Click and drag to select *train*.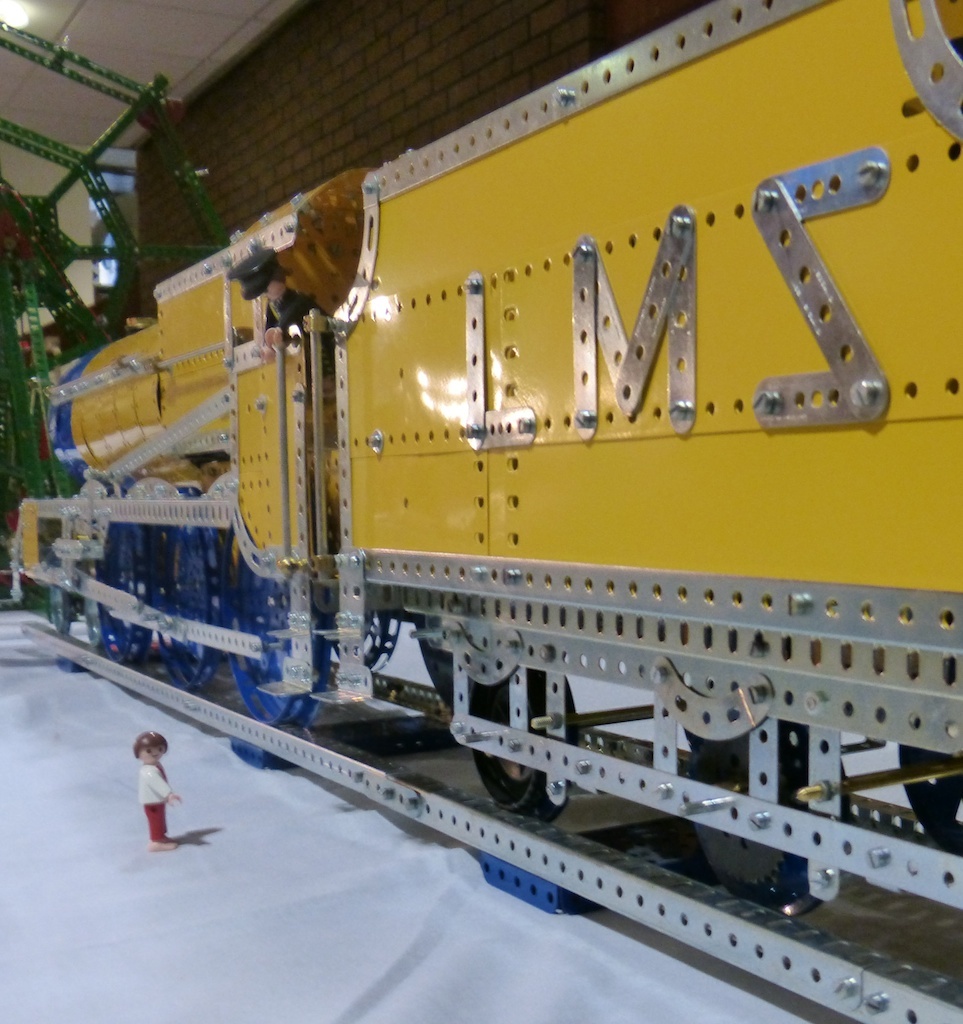
Selection: [x1=7, y1=0, x2=960, y2=914].
